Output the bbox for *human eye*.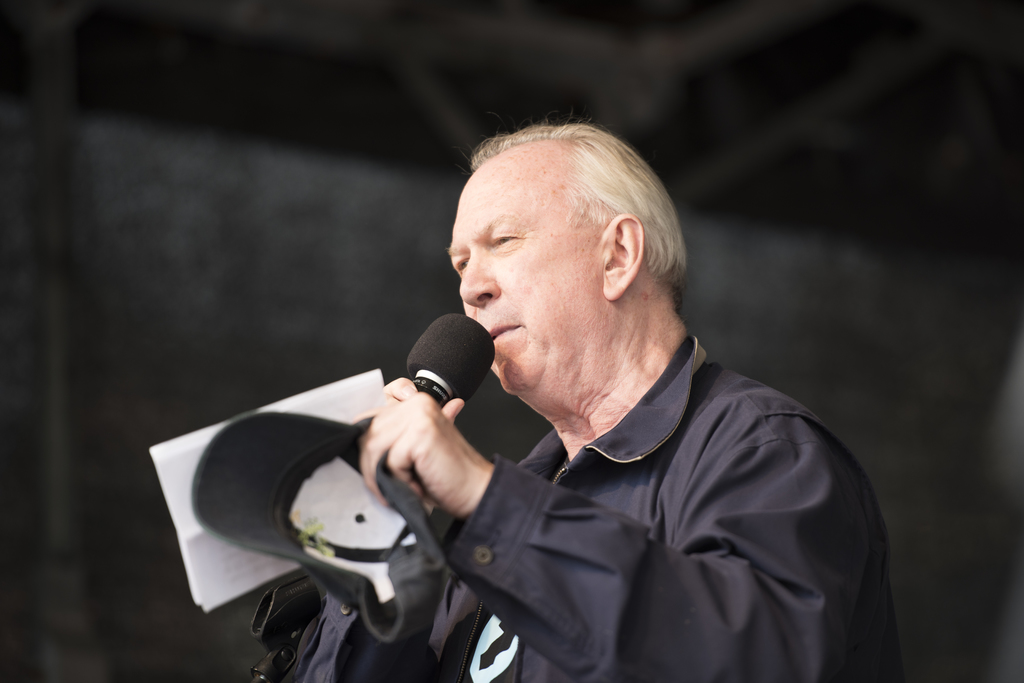
490,233,519,250.
